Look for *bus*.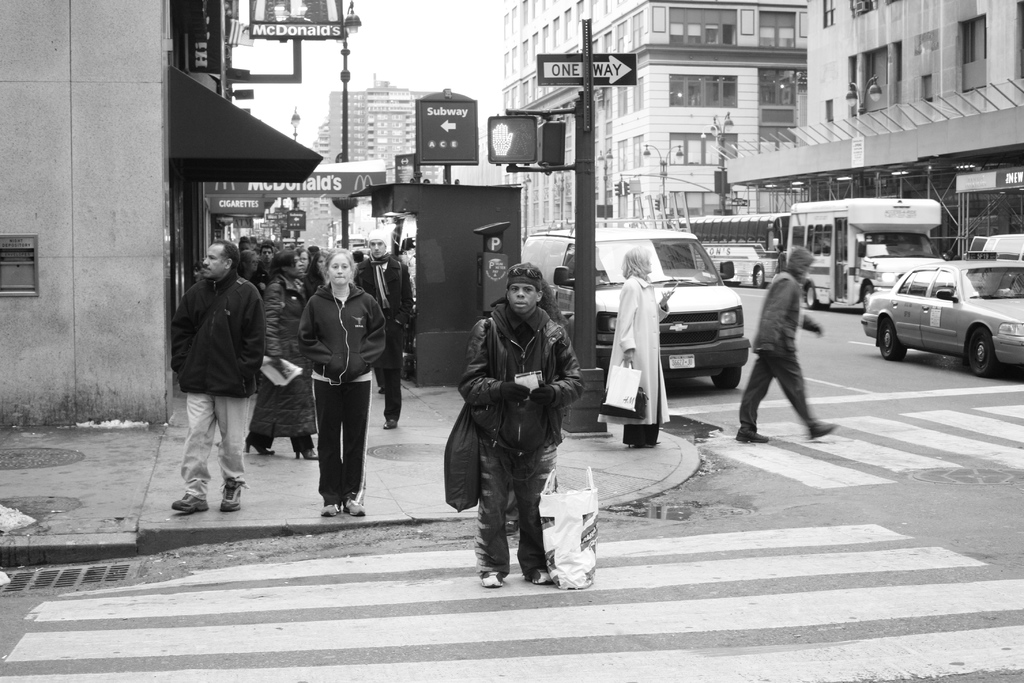
Found: [674,208,794,287].
